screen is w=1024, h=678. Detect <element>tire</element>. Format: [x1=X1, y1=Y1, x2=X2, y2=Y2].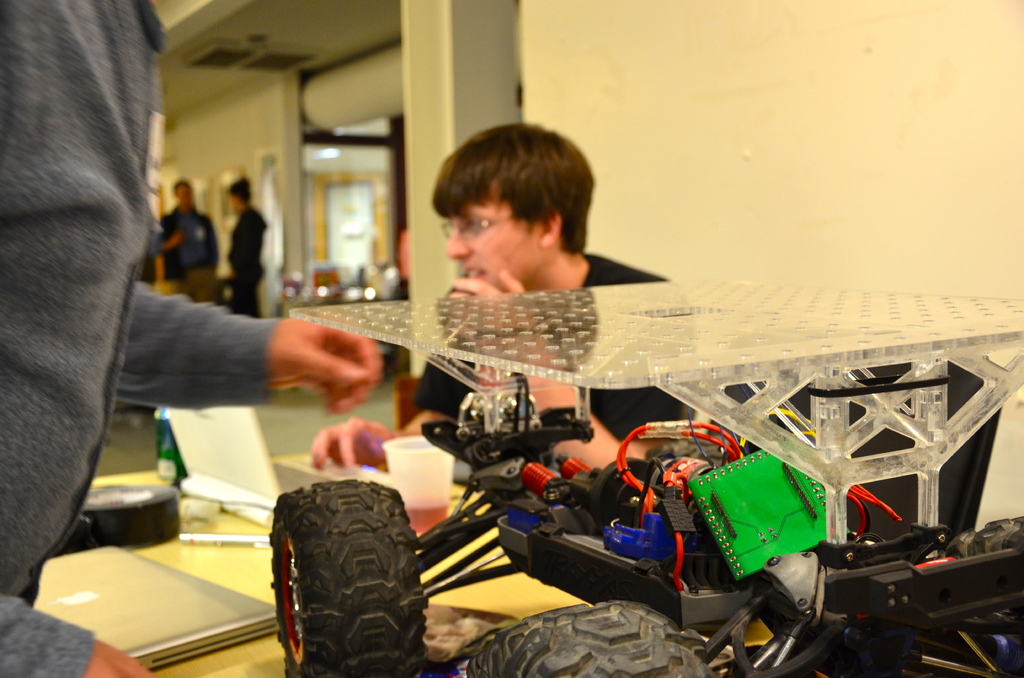
[x1=639, y1=436, x2=735, y2=480].
